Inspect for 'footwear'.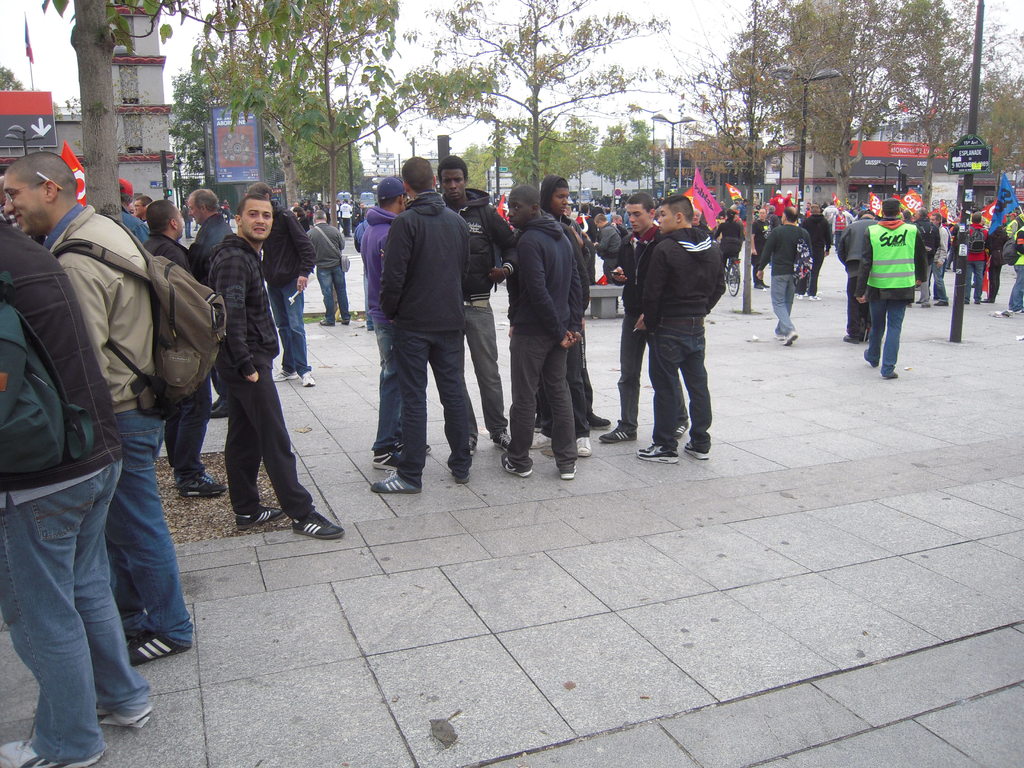
Inspection: l=634, t=442, r=677, b=461.
